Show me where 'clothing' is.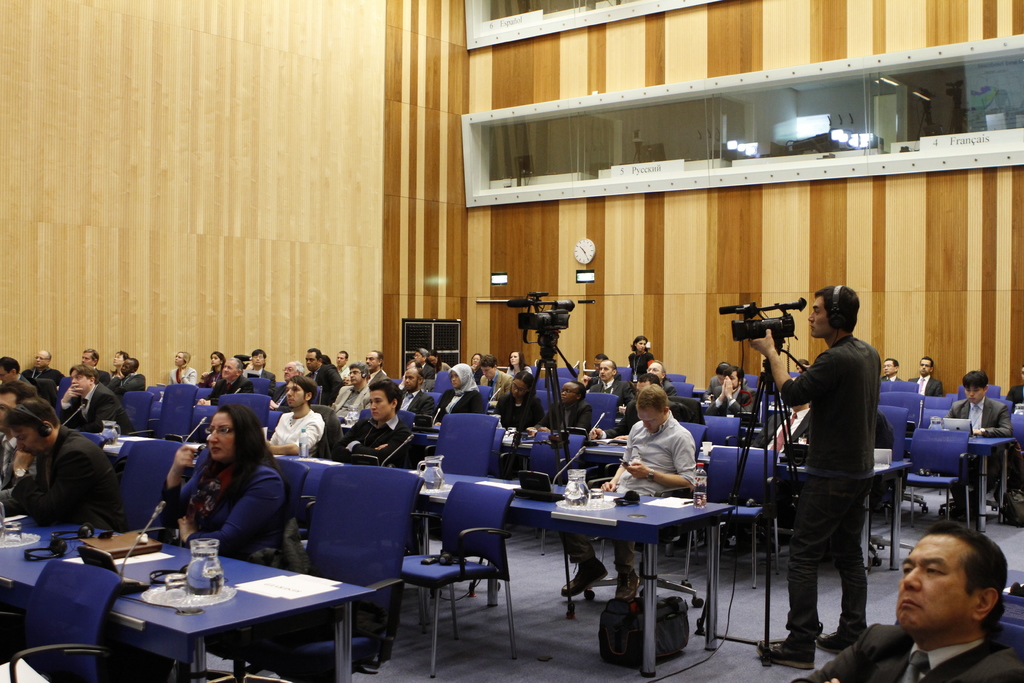
'clothing' is at (x1=58, y1=383, x2=127, y2=434).
